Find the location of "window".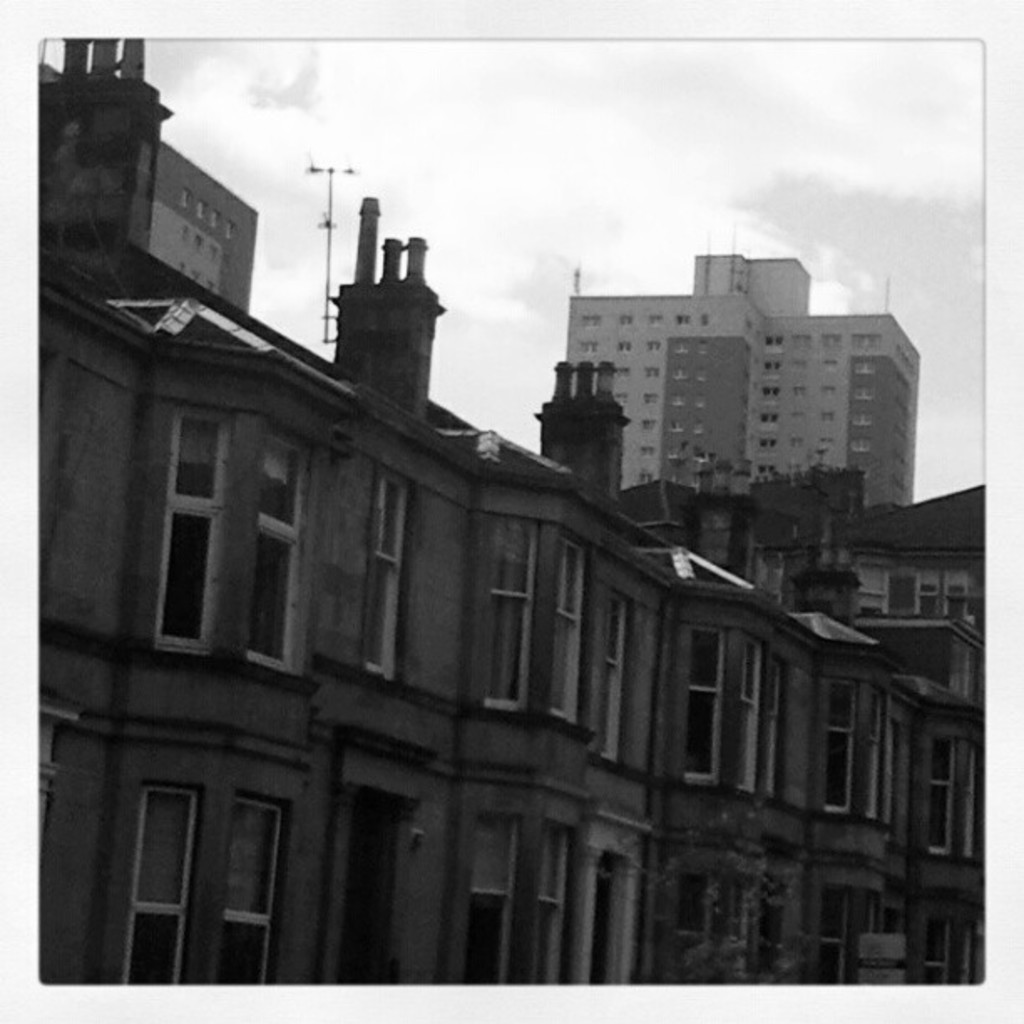
Location: 823, 360, 837, 376.
